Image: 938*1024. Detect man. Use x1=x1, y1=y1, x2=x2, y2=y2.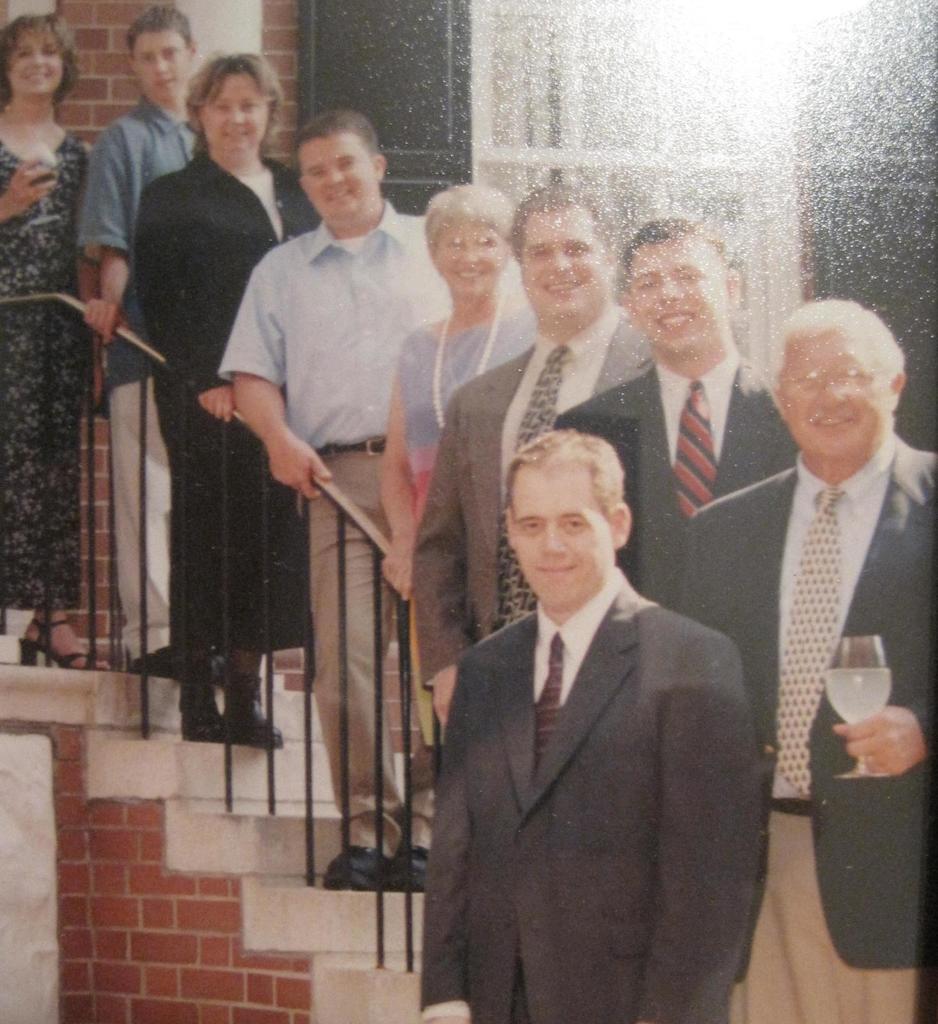
x1=415, y1=400, x2=786, y2=1023.
